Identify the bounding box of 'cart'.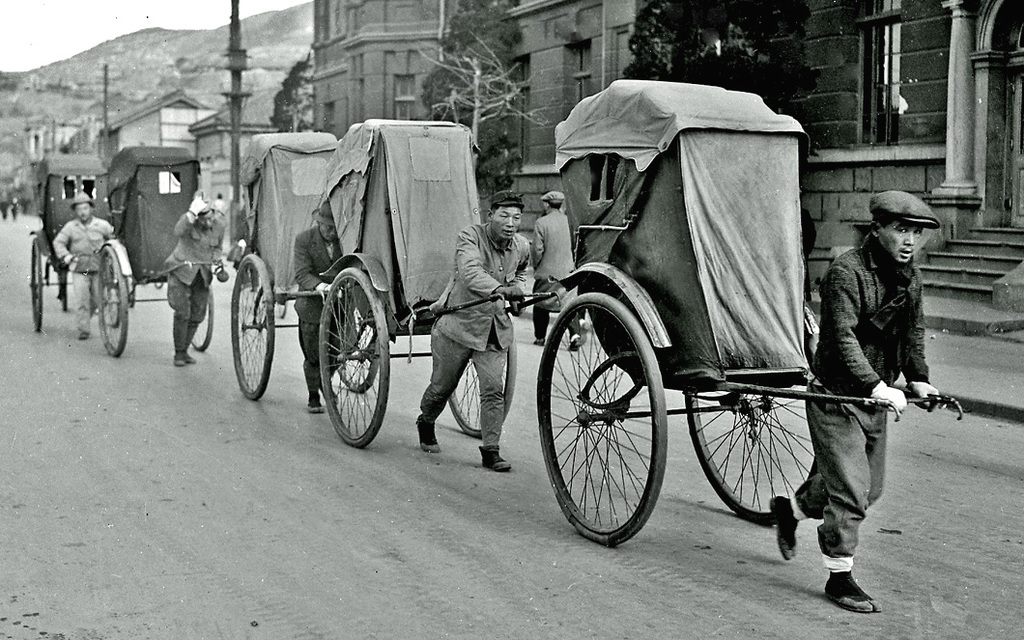
315 118 564 451.
